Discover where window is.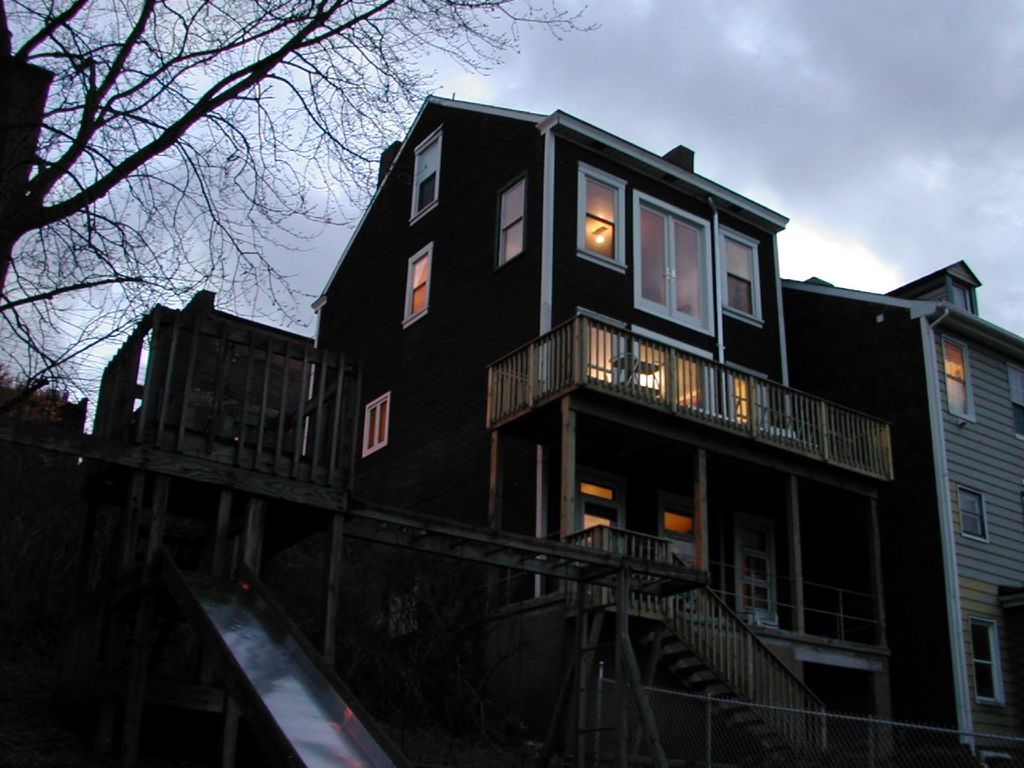
Discovered at x1=725 y1=360 x2=773 y2=428.
